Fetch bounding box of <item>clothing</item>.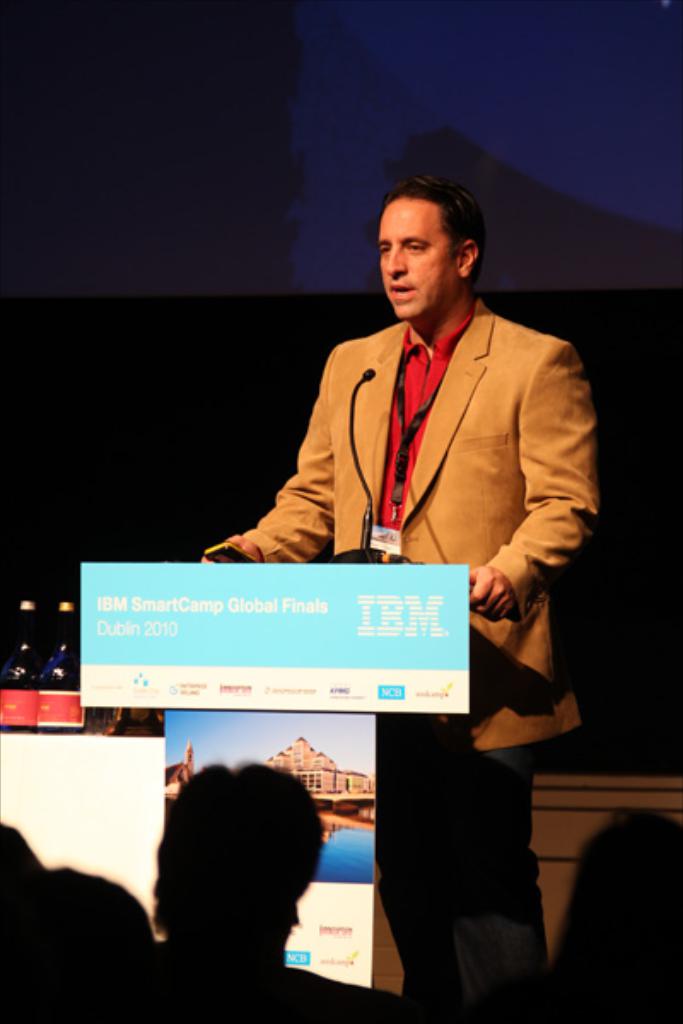
Bbox: (382,626,558,1022).
